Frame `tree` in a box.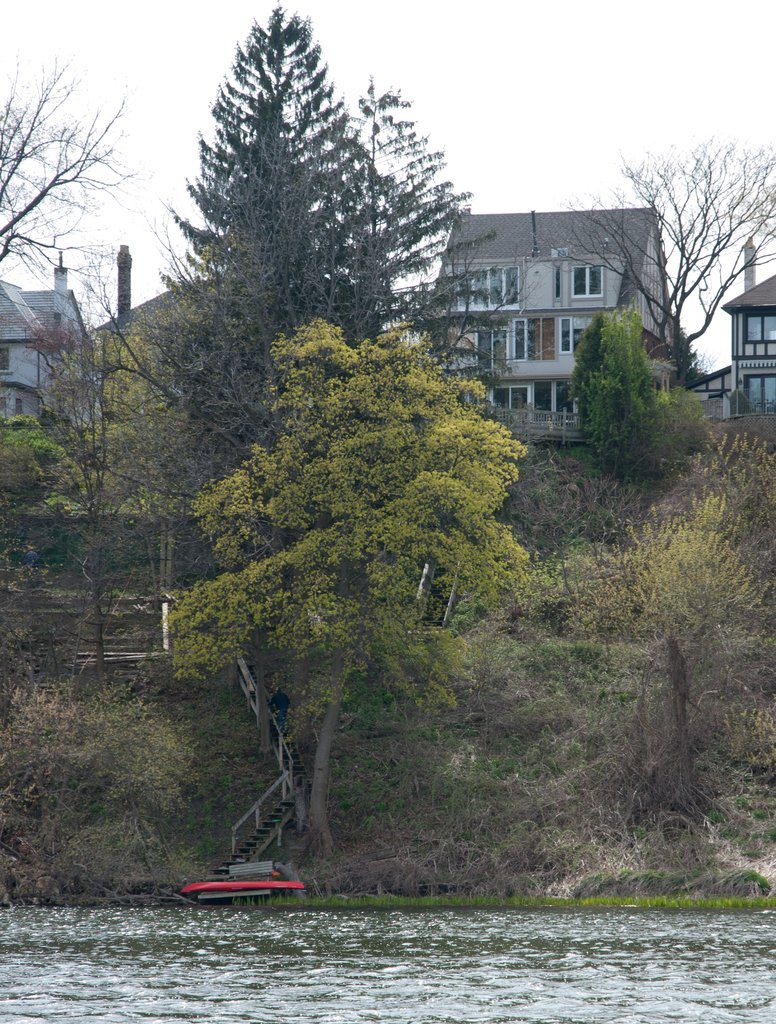
[left=182, top=90, right=443, bottom=458].
